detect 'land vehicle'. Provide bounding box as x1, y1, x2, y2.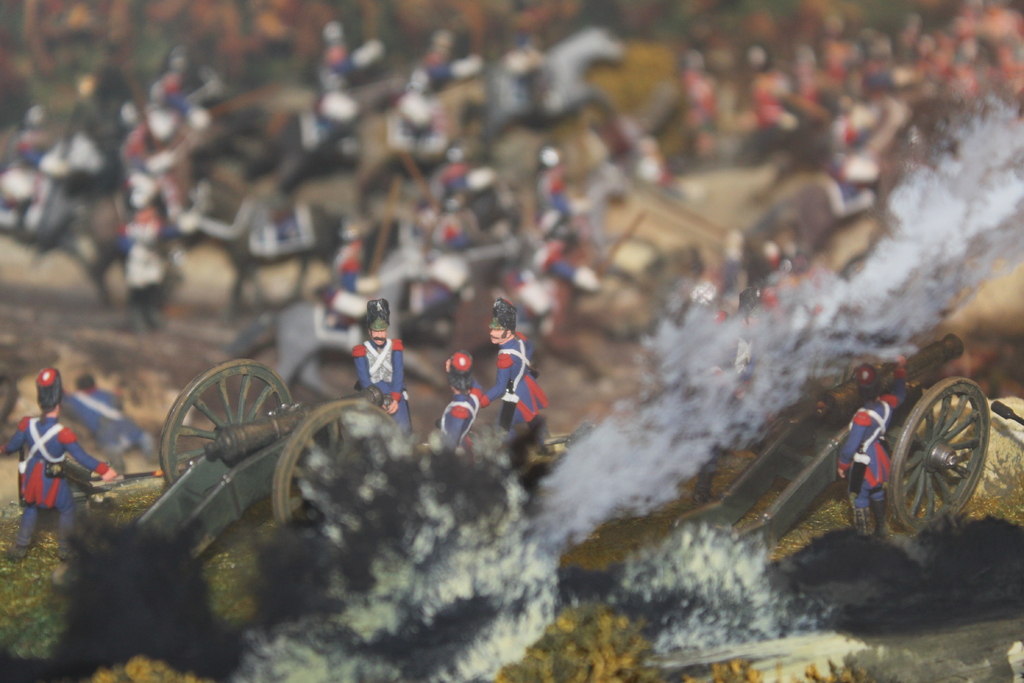
140, 360, 406, 532.
